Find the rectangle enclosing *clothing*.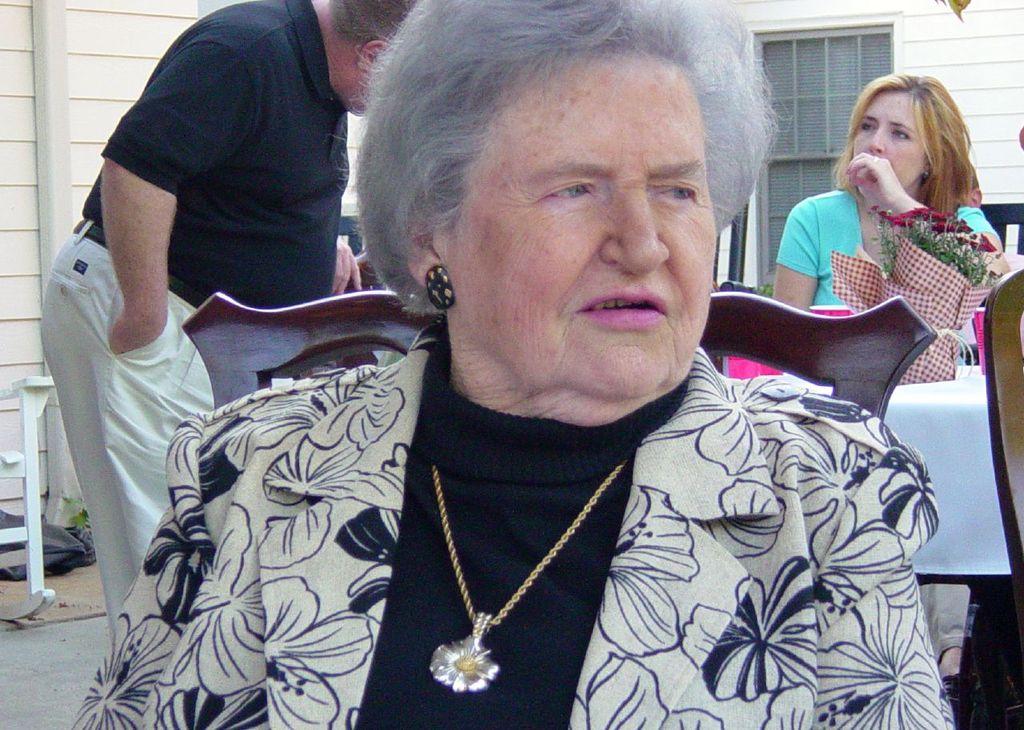
(left=39, top=0, right=355, bottom=636).
